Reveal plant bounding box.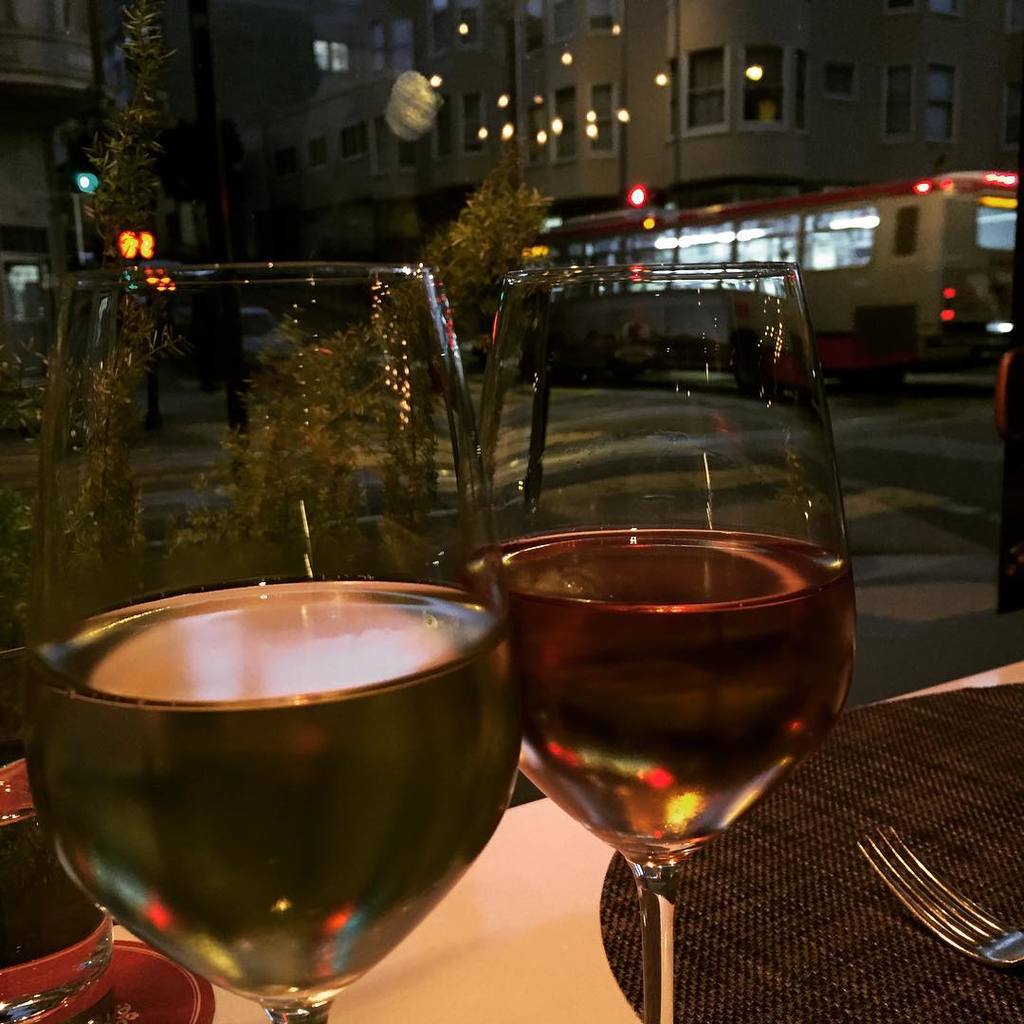
Revealed: Rect(180, 318, 410, 545).
